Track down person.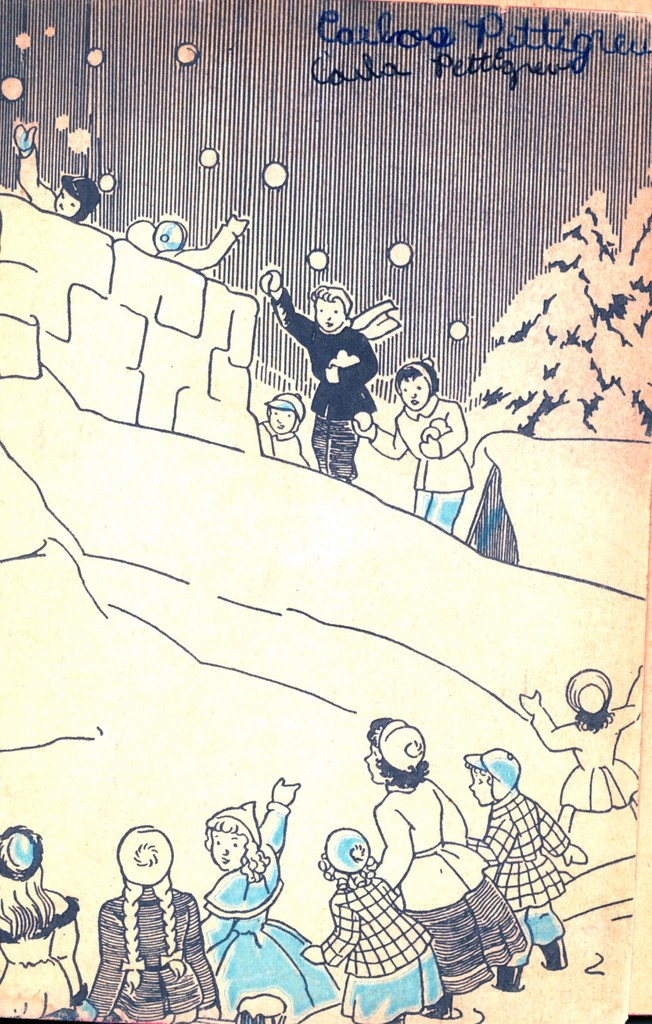
Tracked to BBox(370, 716, 525, 1020).
